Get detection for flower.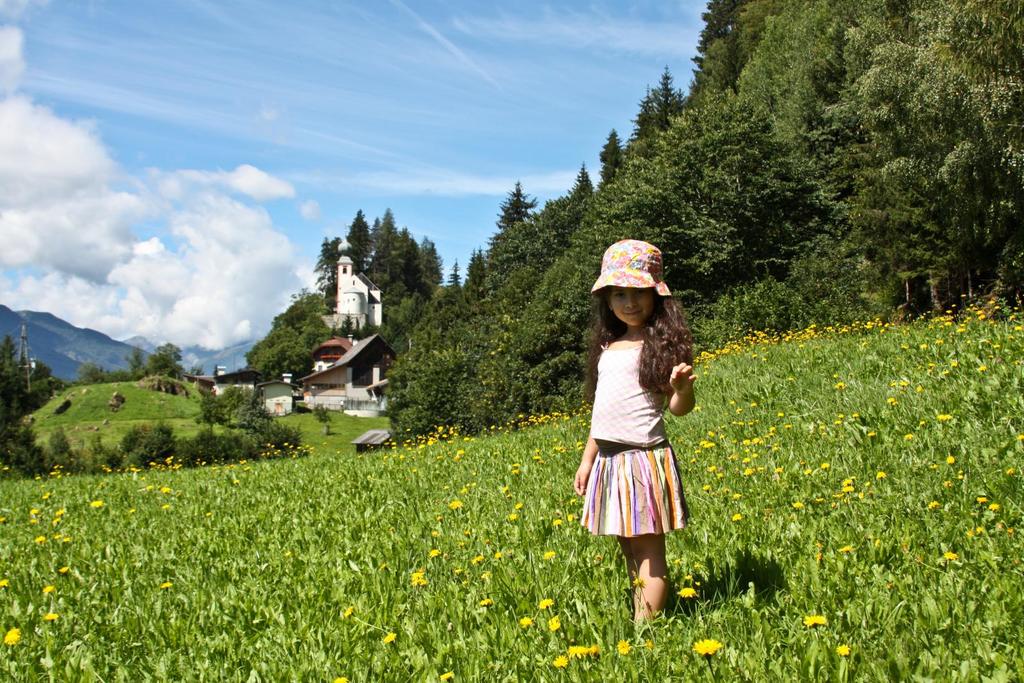
Detection: 842,476,851,486.
